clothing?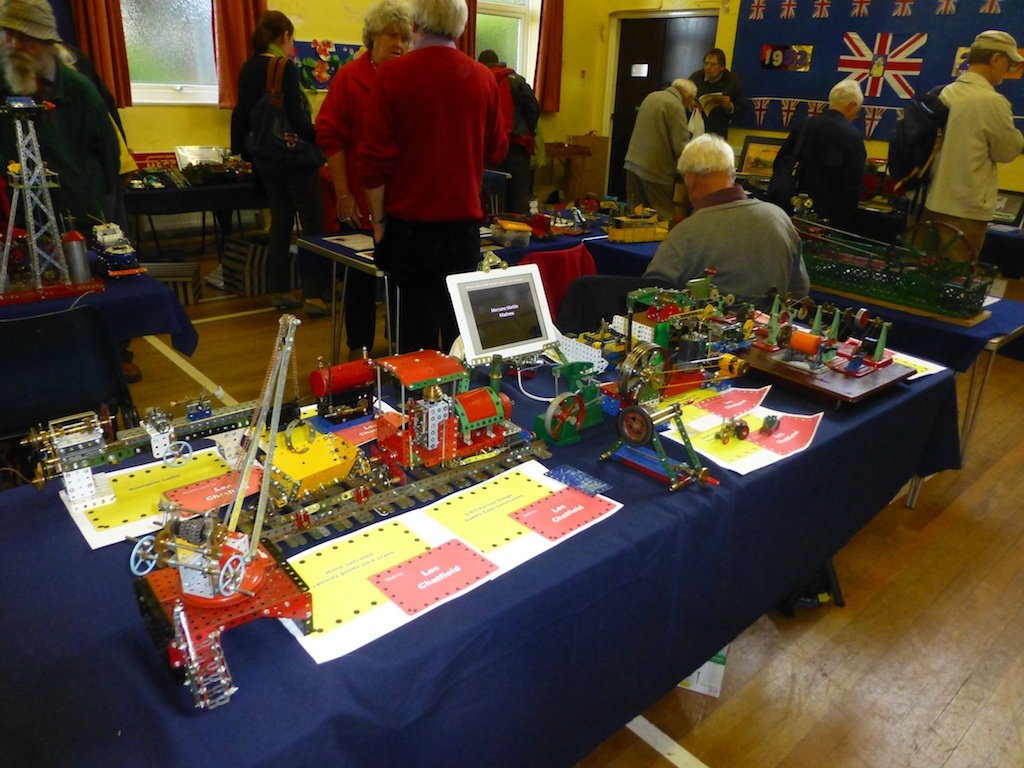
bbox=(488, 68, 538, 229)
